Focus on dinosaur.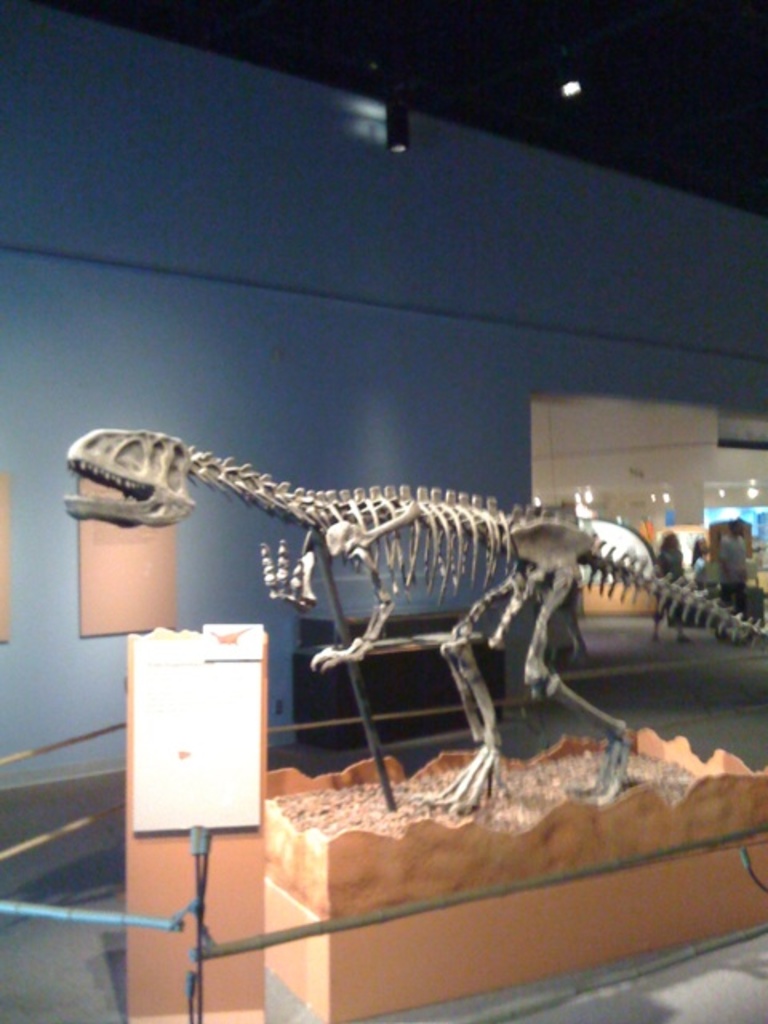
Focused at bbox(61, 424, 766, 822).
